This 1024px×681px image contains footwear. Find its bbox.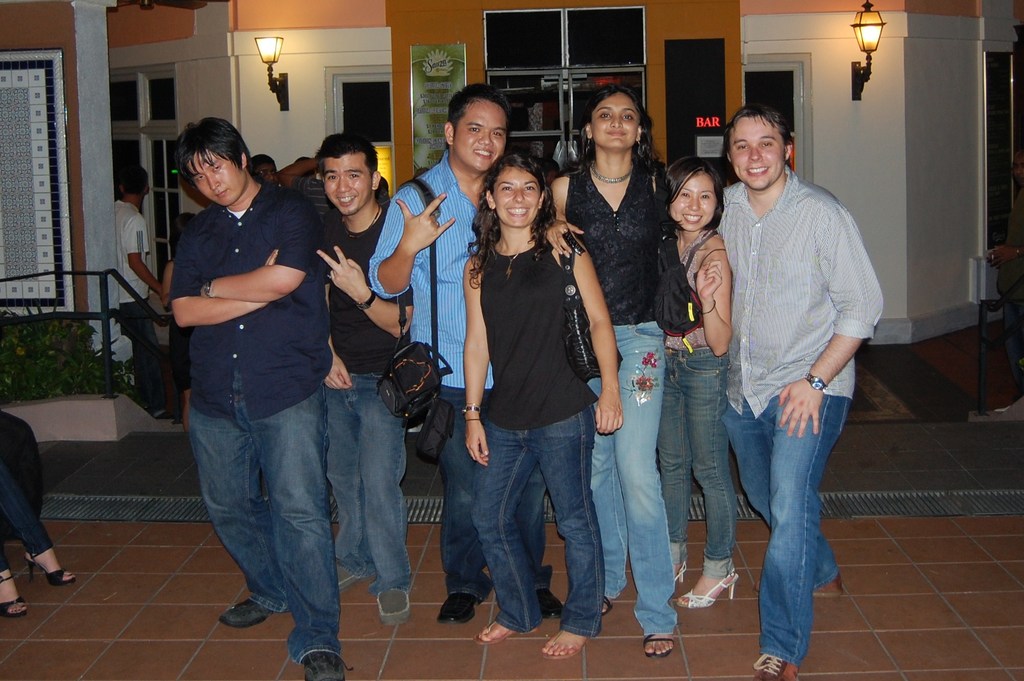
[left=433, top=591, right=478, bottom=633].
